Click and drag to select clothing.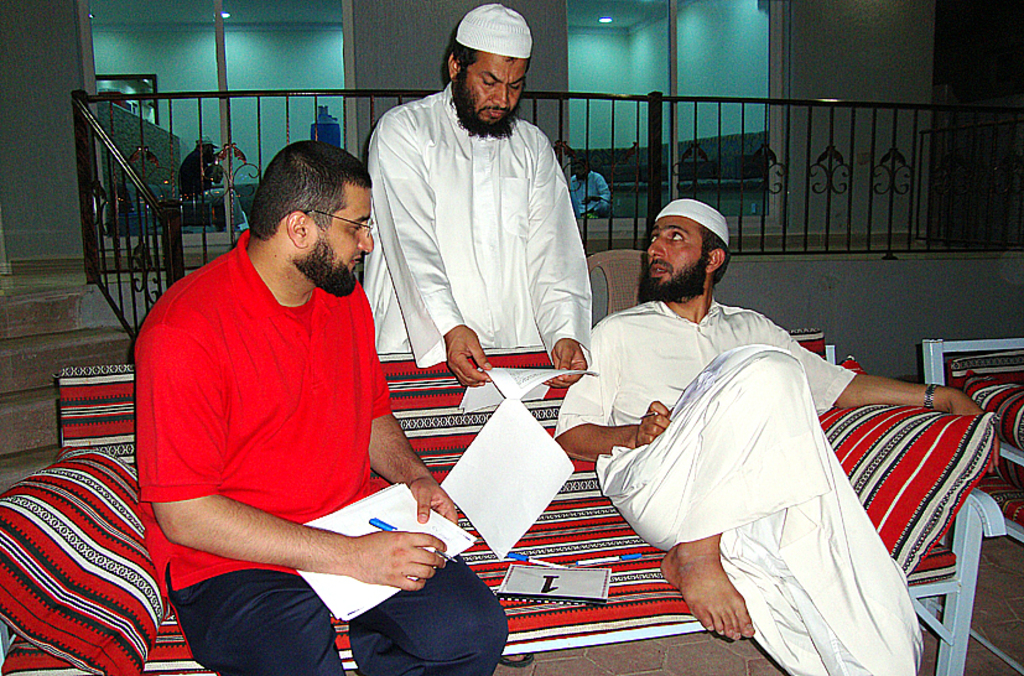
Selection: [358,79,596,374].
